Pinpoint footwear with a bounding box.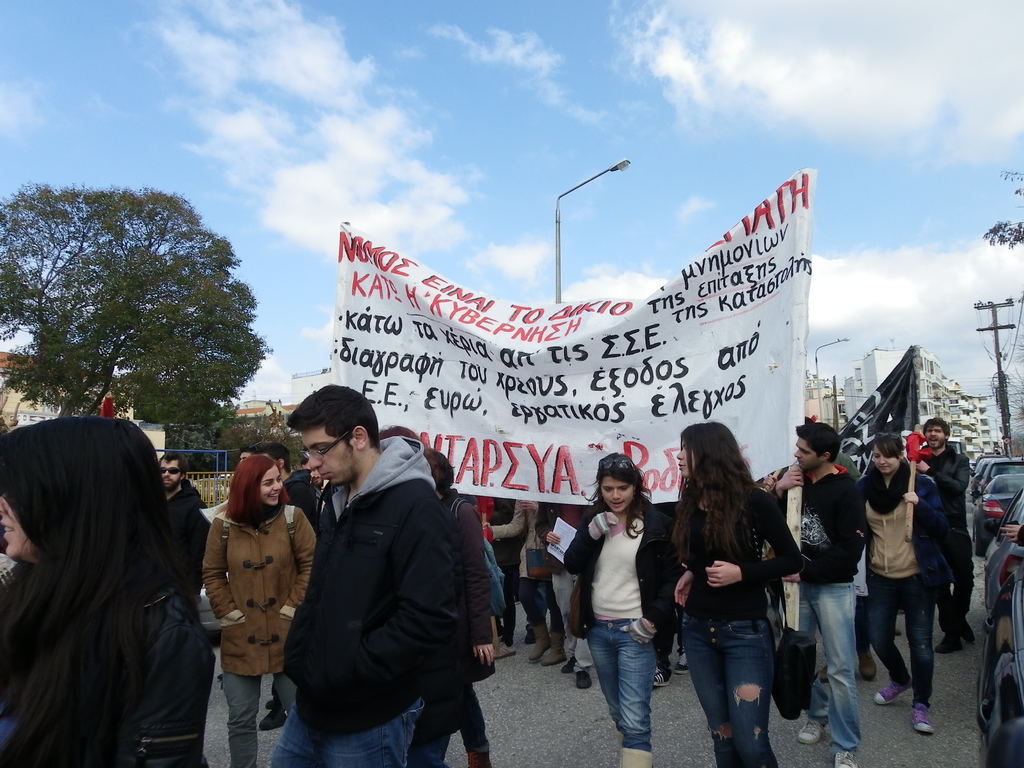
x1=258 y1=698 x2=287 y2=732.
